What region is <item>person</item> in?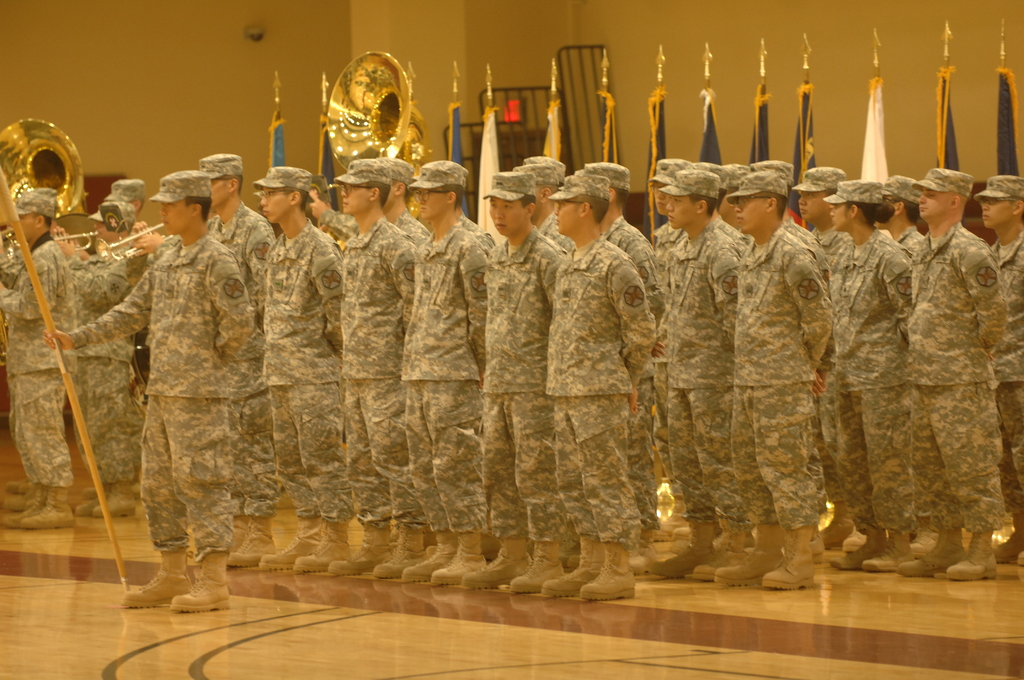
<region>541, 166, 659, 605</region>.
